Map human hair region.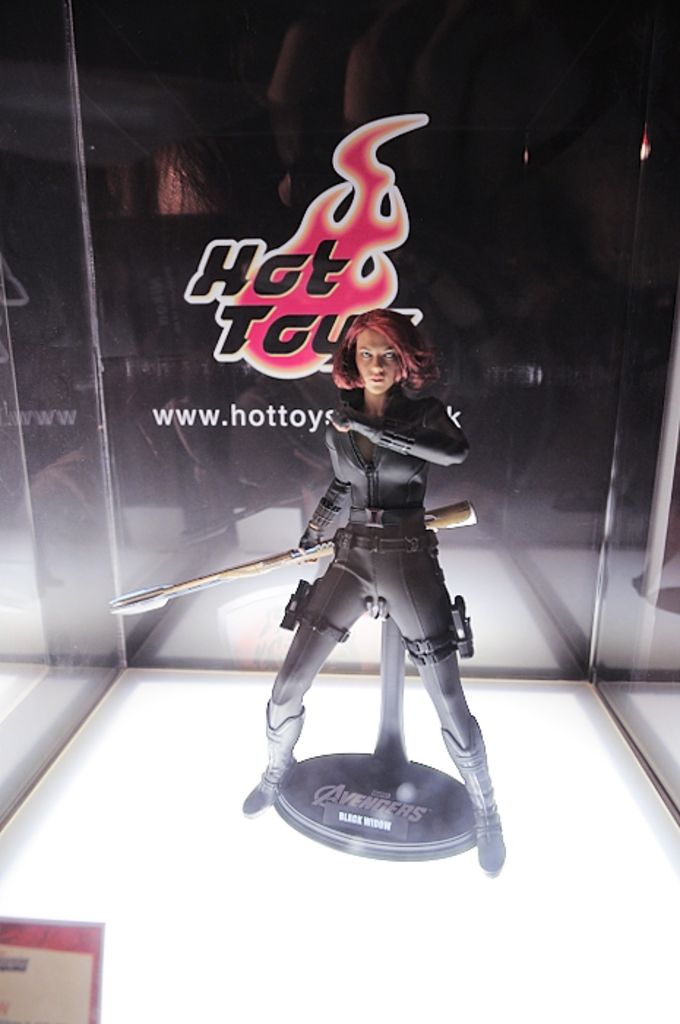
Mapped to bbox=[329, 301, 436, 411].
